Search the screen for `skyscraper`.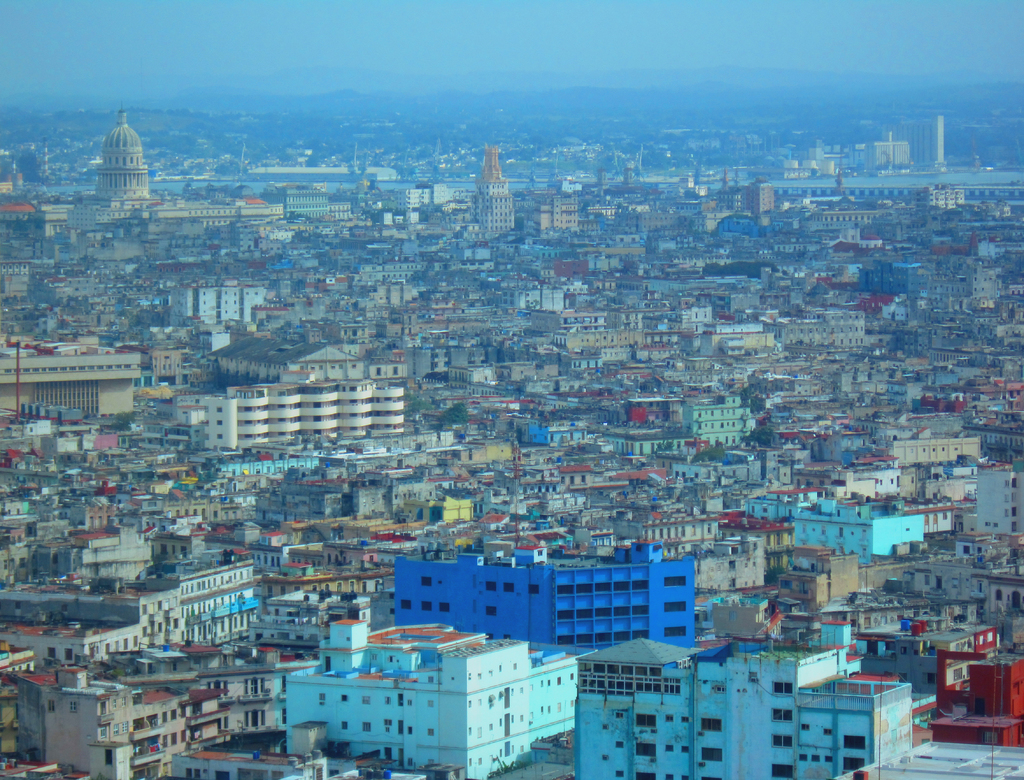
Found at Rect(93, 101, 151, 207).
